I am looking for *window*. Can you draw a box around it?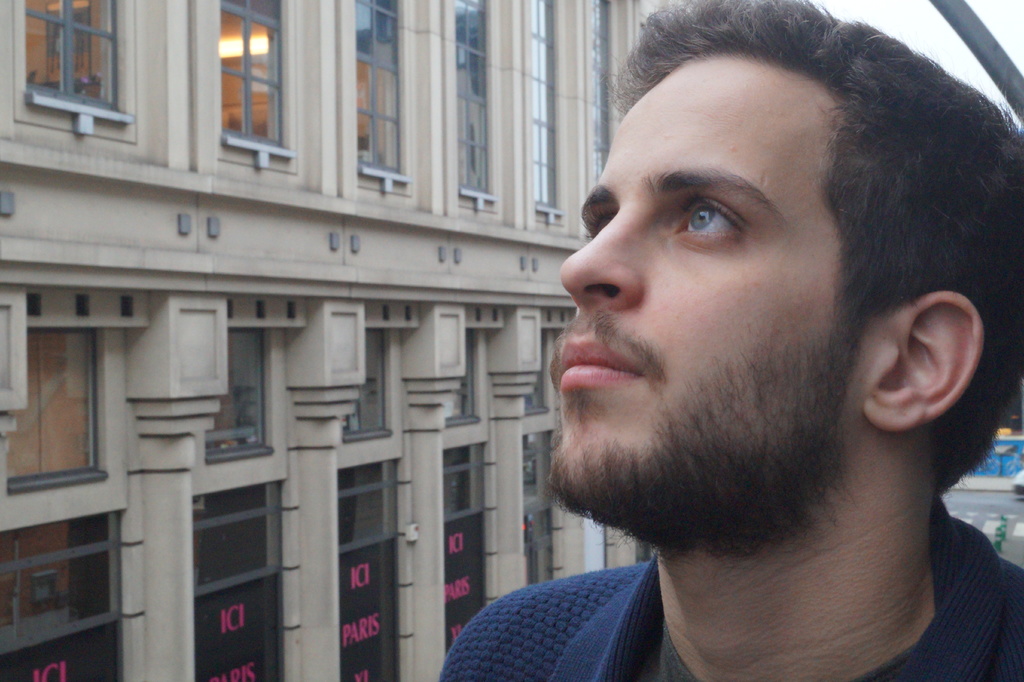
Sure, the bounding box is <bbox>25, 4, 125, 111</bbox>.
